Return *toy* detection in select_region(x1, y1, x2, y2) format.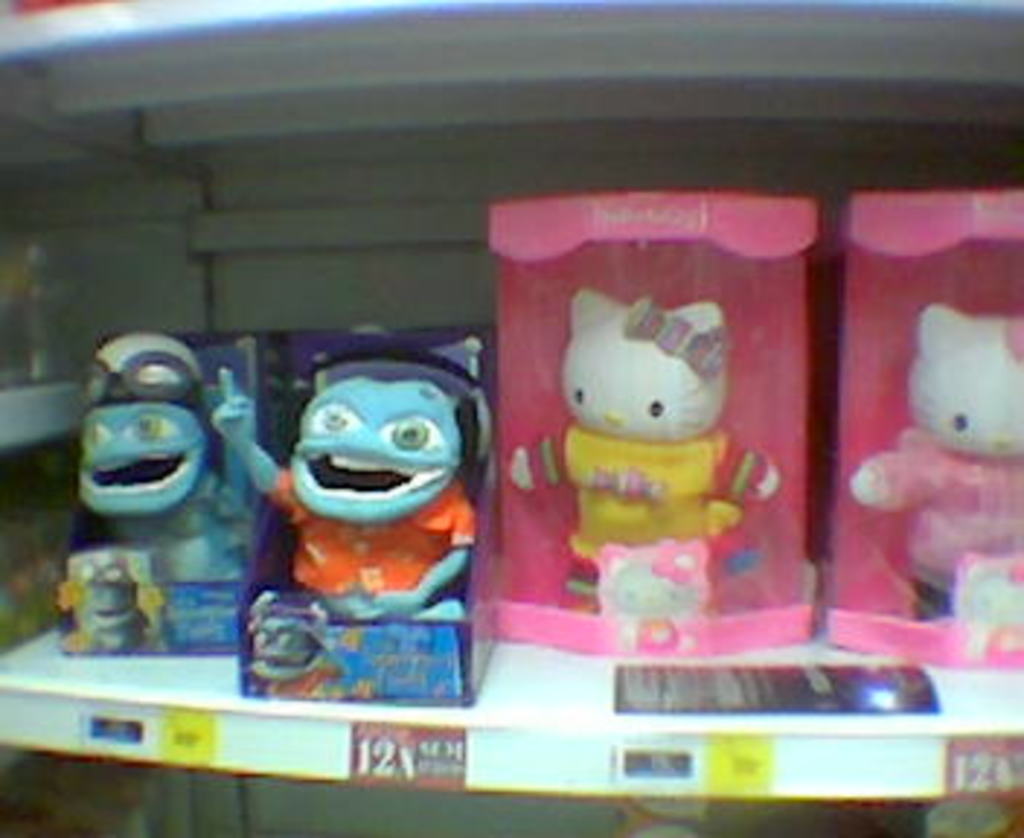
select_region(67, 553, 151, 658).
